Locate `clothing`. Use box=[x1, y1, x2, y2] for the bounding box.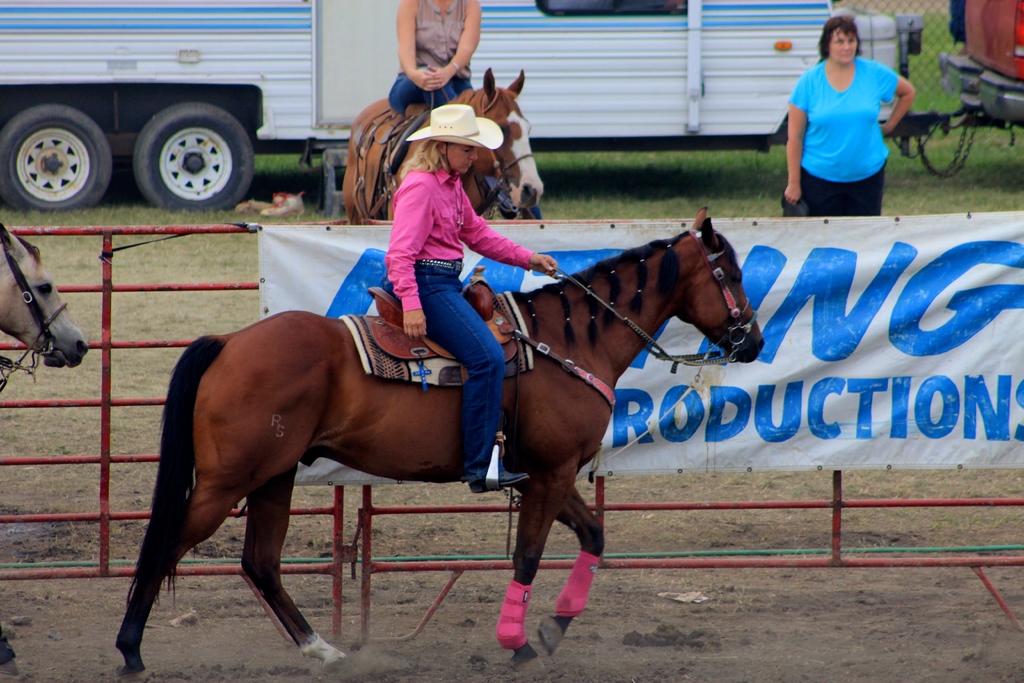
box=[798, 38, 904, 192].
